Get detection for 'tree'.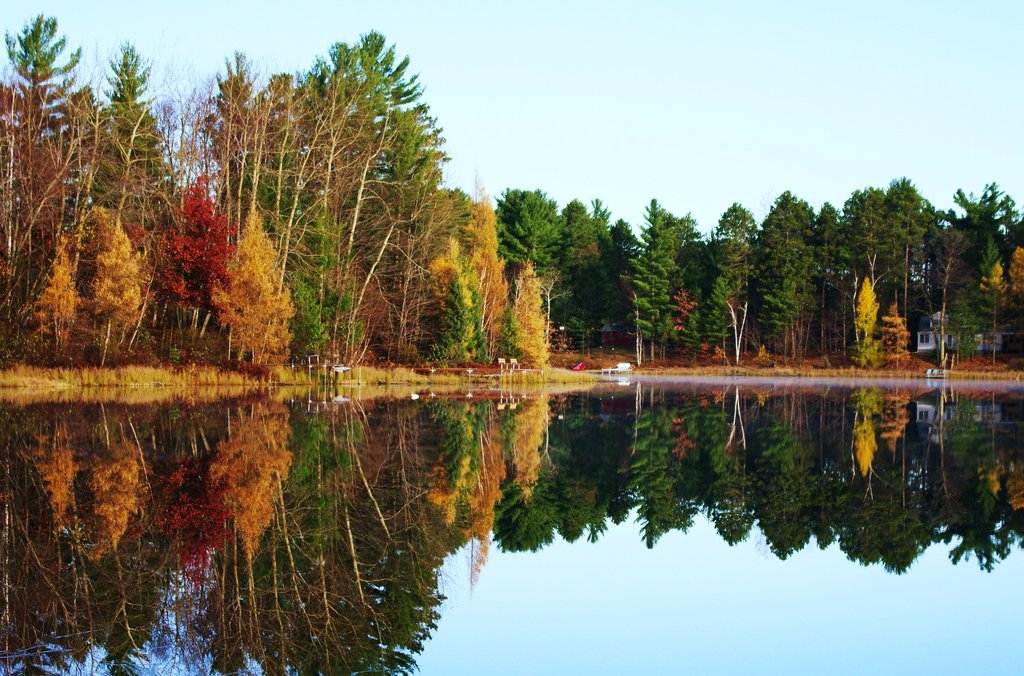
Detection: <bbox>33, 230, 85, 362</bbox>.
